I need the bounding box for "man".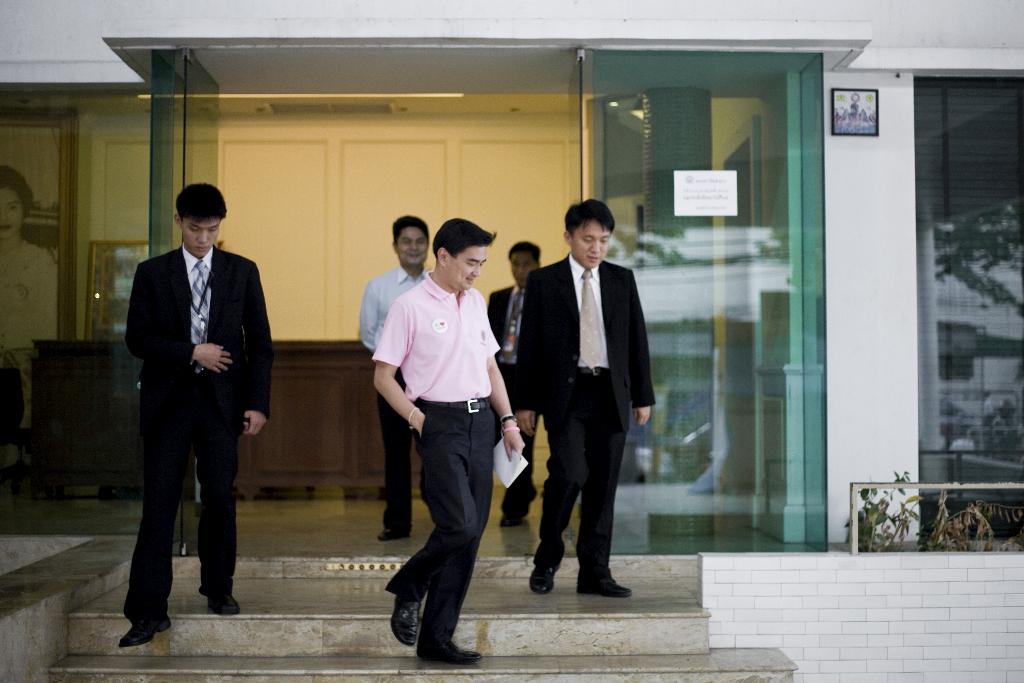
Here it is: x1=501 y1=192 x2=656 y2=598.
